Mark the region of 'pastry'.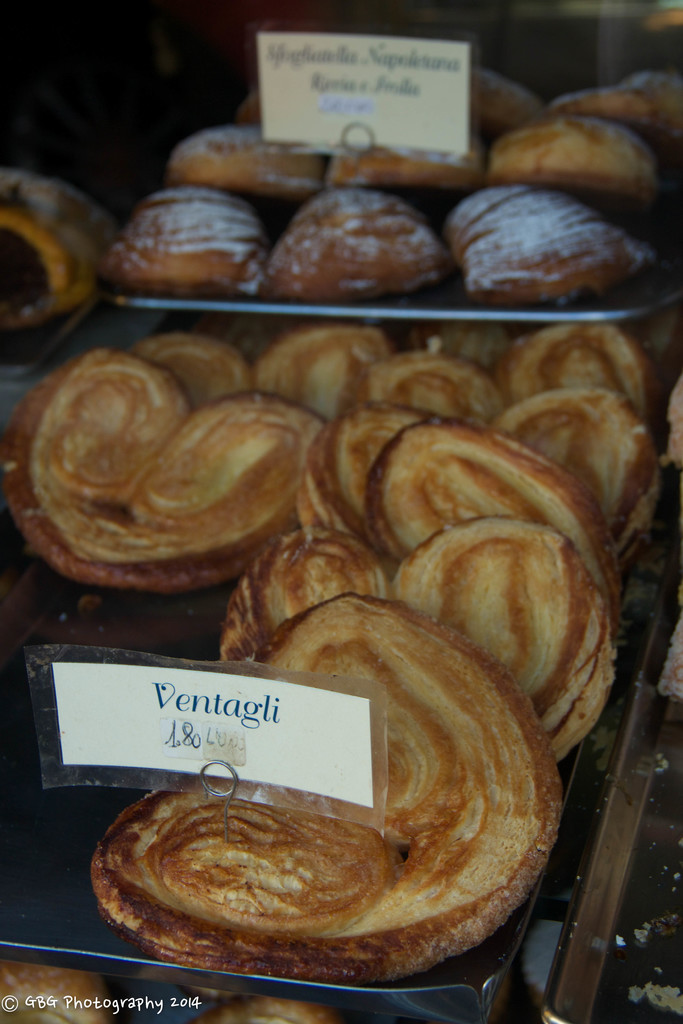
Region: detection(311, 395, 661, 556).
